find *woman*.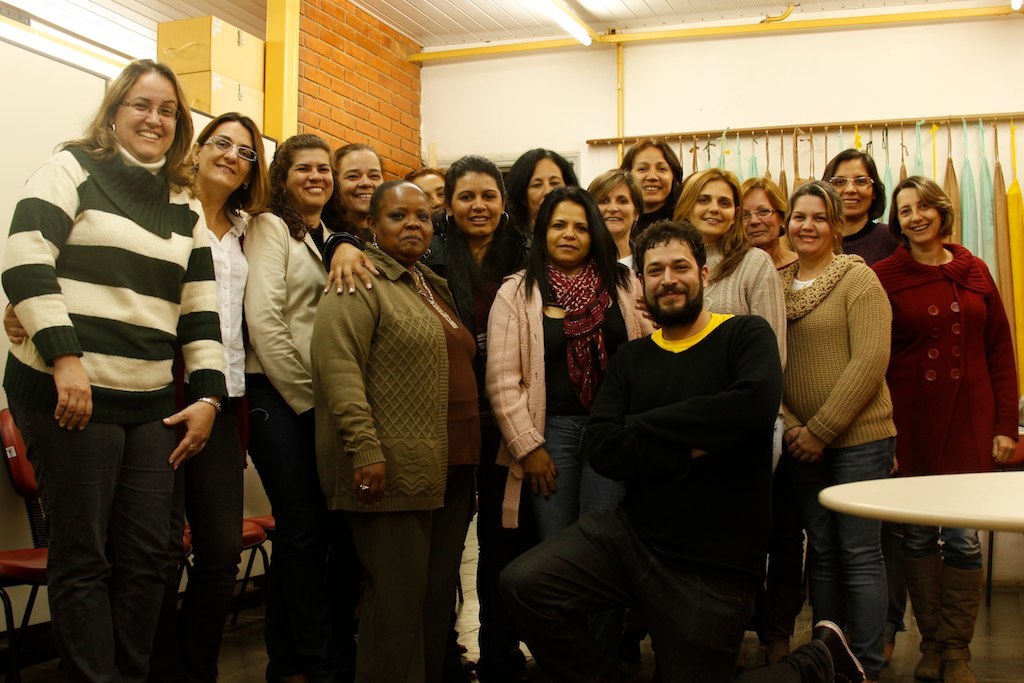
Rect(326, 158, 520, 682).
